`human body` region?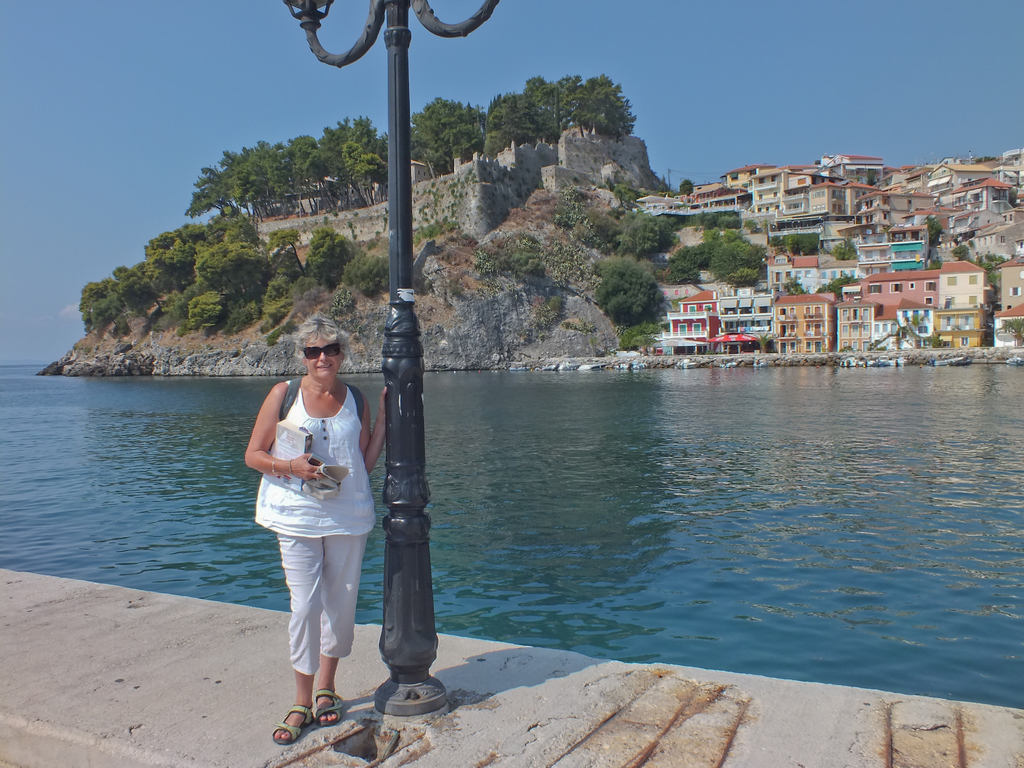
region(257, 320, 377, 737)
